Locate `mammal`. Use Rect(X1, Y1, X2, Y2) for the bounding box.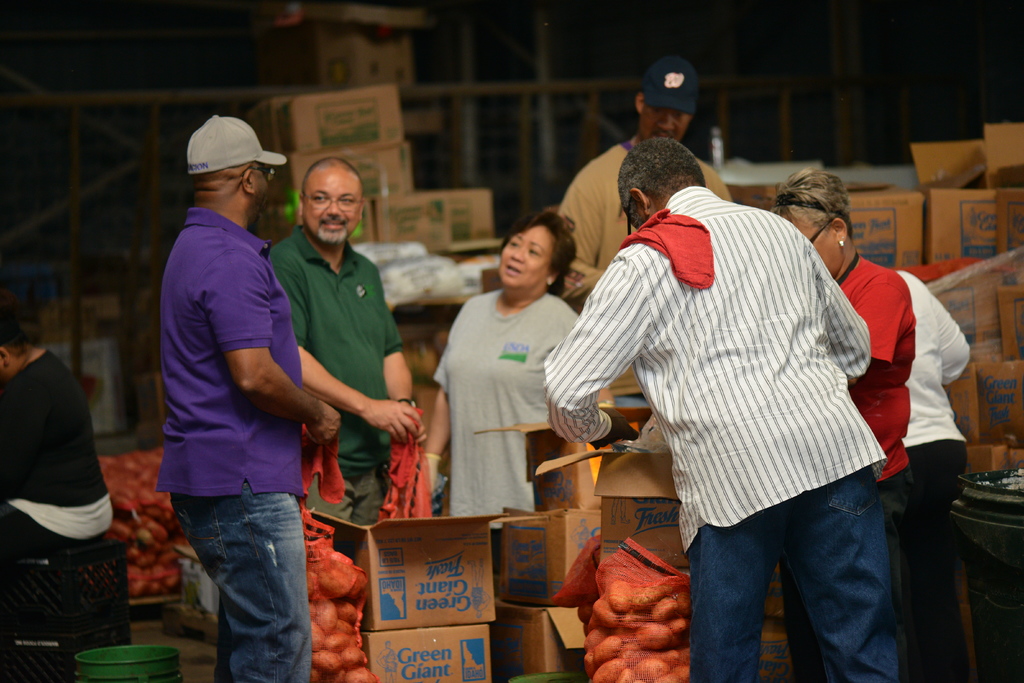
Rect(771, 168, 916, 682).
